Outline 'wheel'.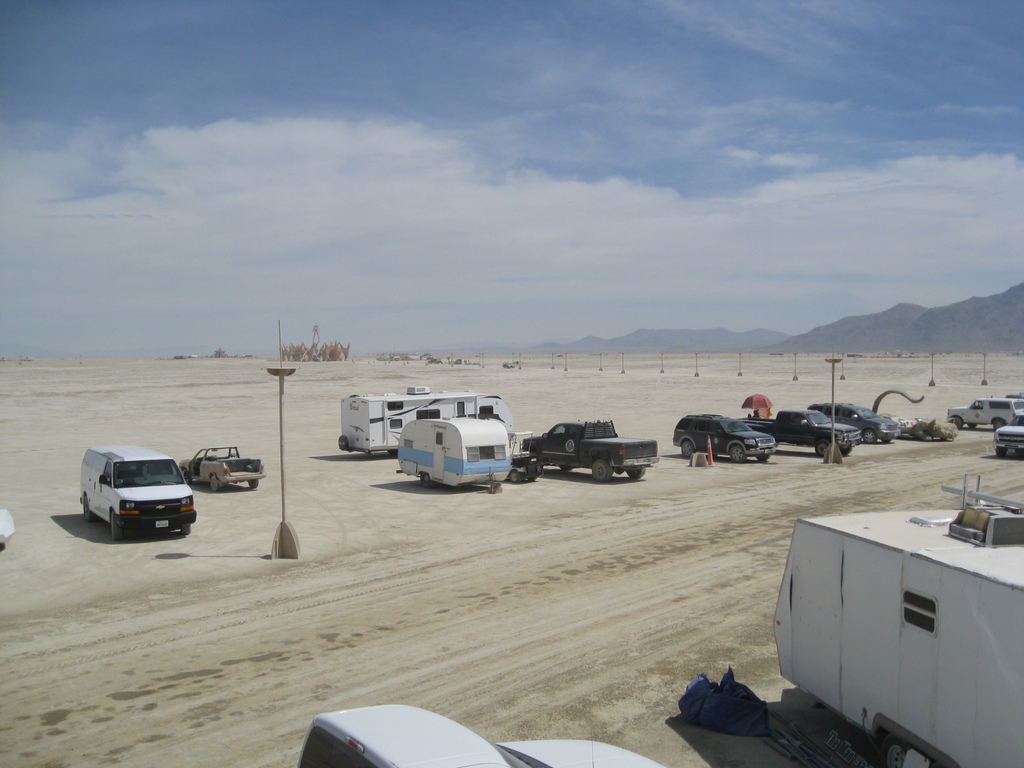
Outline: bbox=(863, 430, 876, 443).
